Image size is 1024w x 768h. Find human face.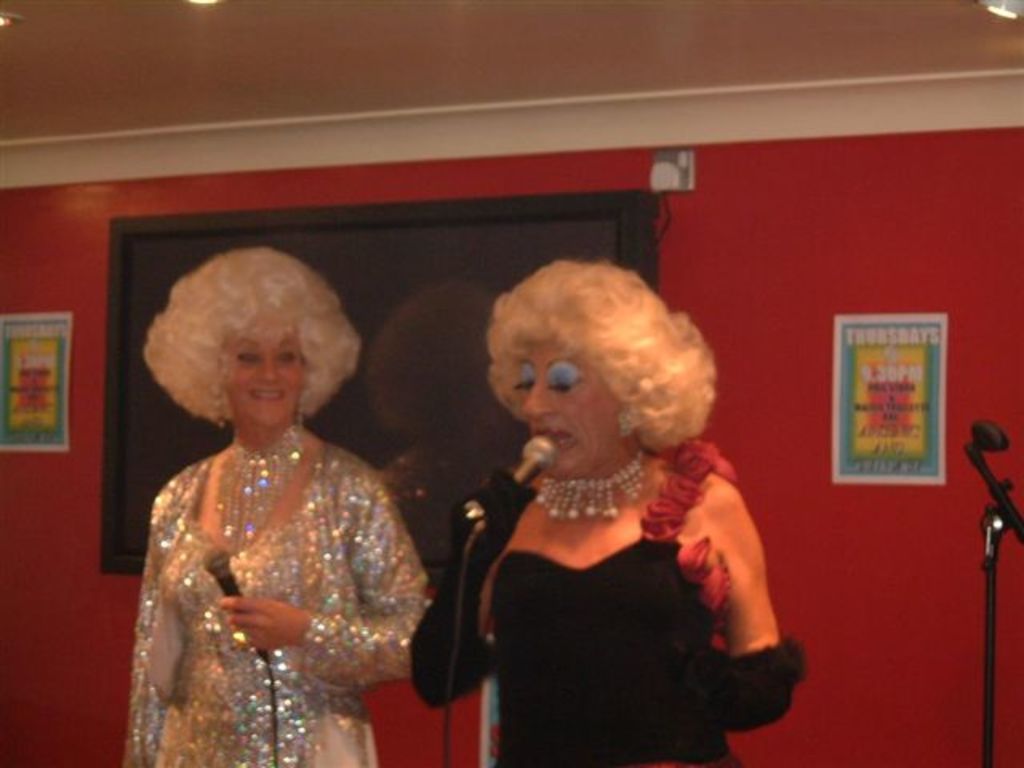
<box>216,323,312,435</box>.
